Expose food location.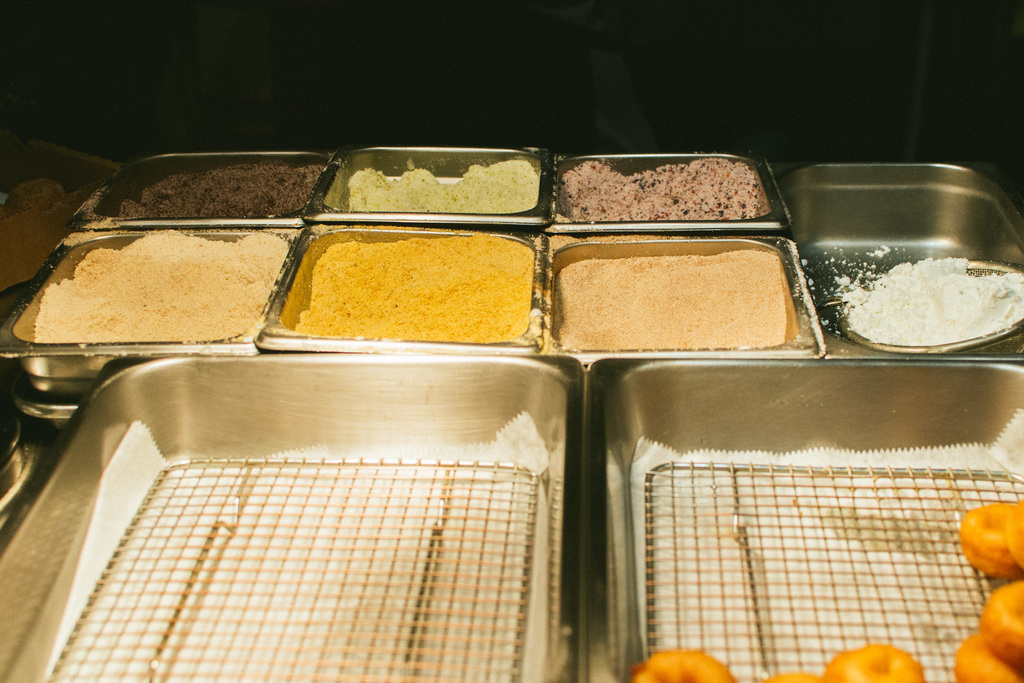
Exposed at (560,157,761,216).
